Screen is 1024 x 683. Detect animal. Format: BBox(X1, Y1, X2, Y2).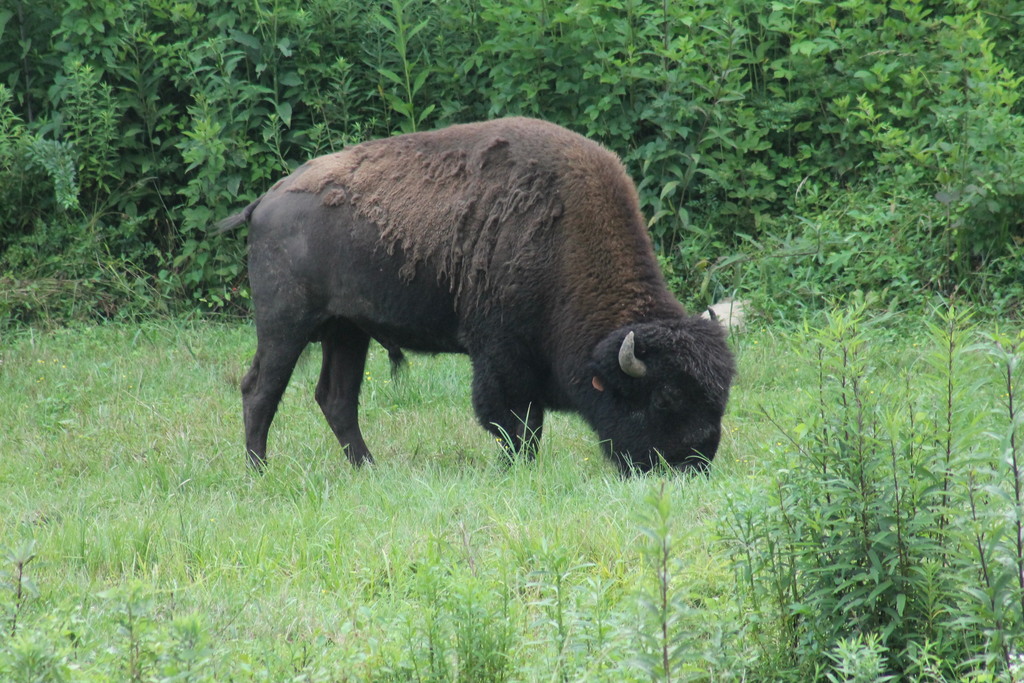
BBox(213, 114, 735, 479).
